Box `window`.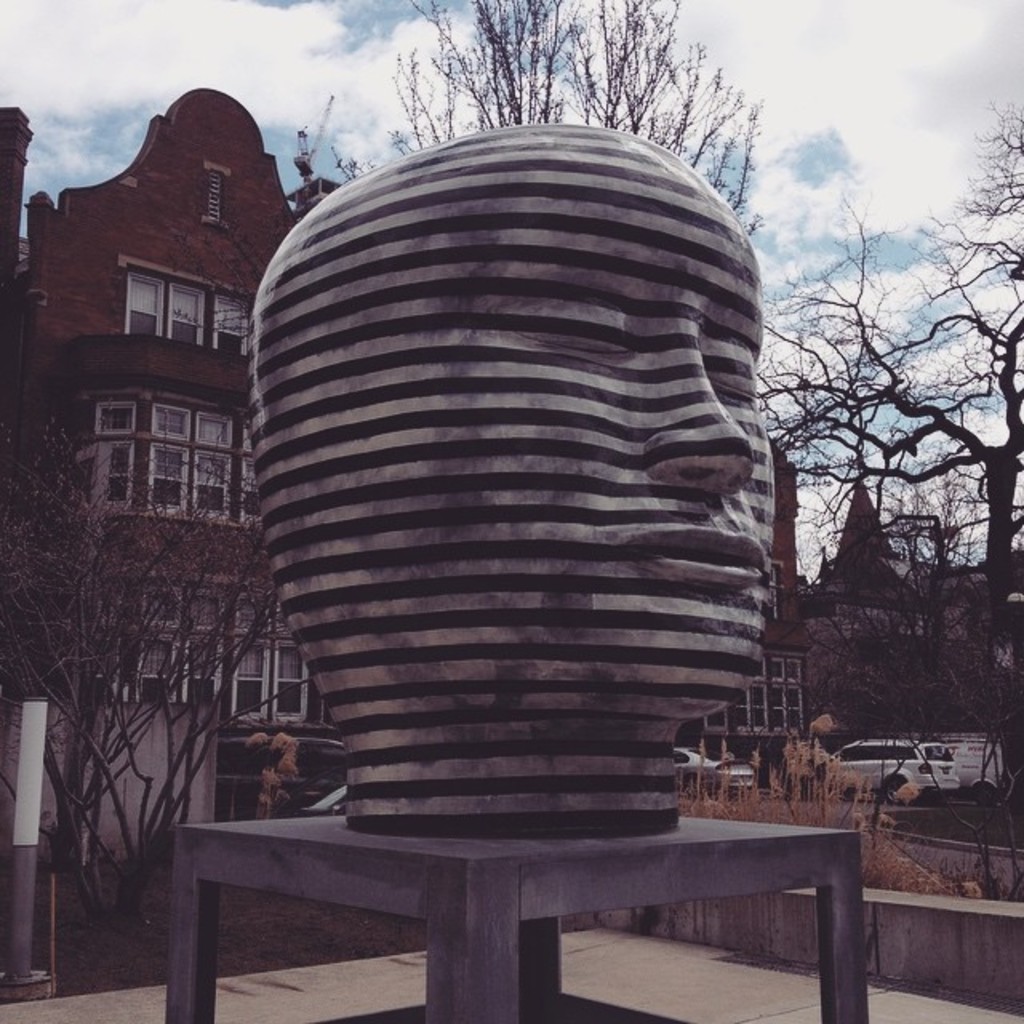
98, 443, 133, 507.
